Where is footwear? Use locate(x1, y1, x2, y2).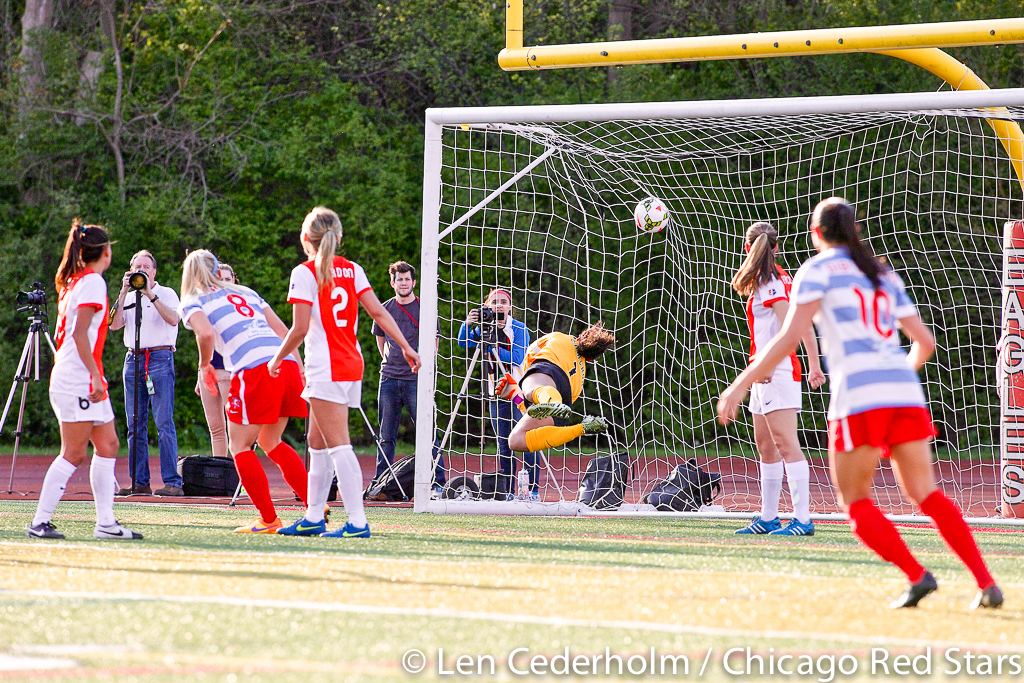
locate(891, 564, 934, 603).
